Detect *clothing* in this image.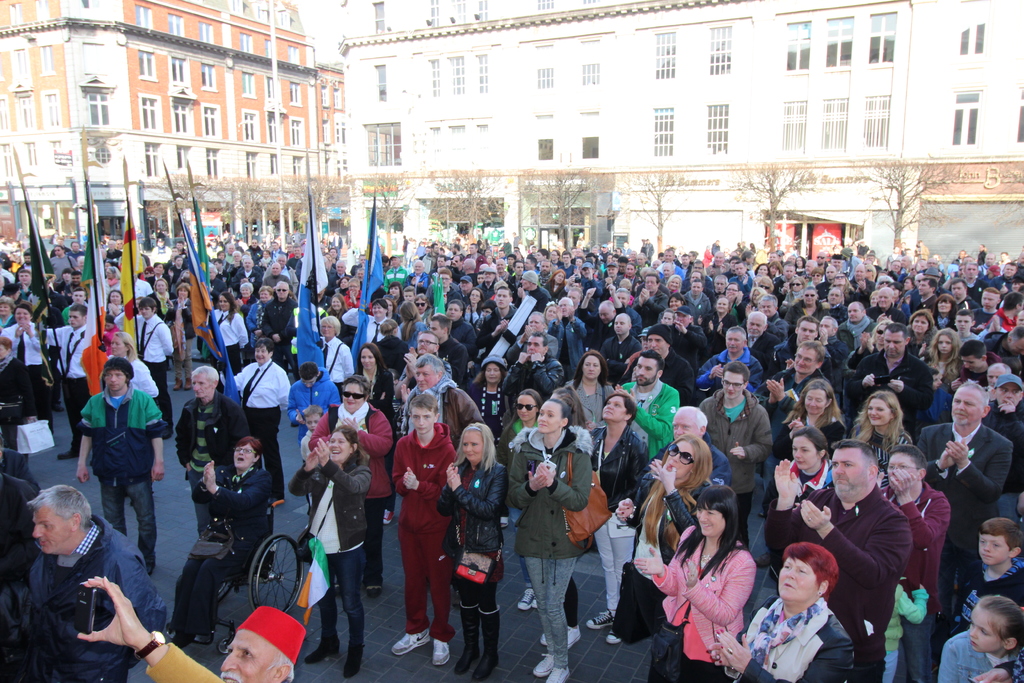
Detection: crop(902, 415, 1010, 581).
